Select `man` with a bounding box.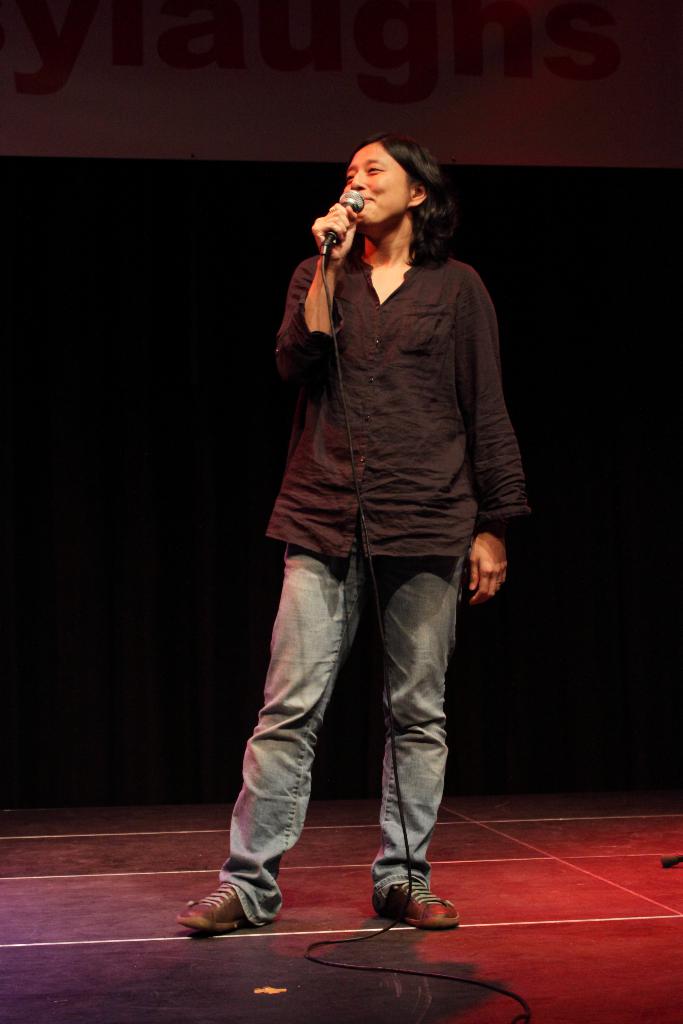
x1=169 y1=131 x2=554 y2=921.
